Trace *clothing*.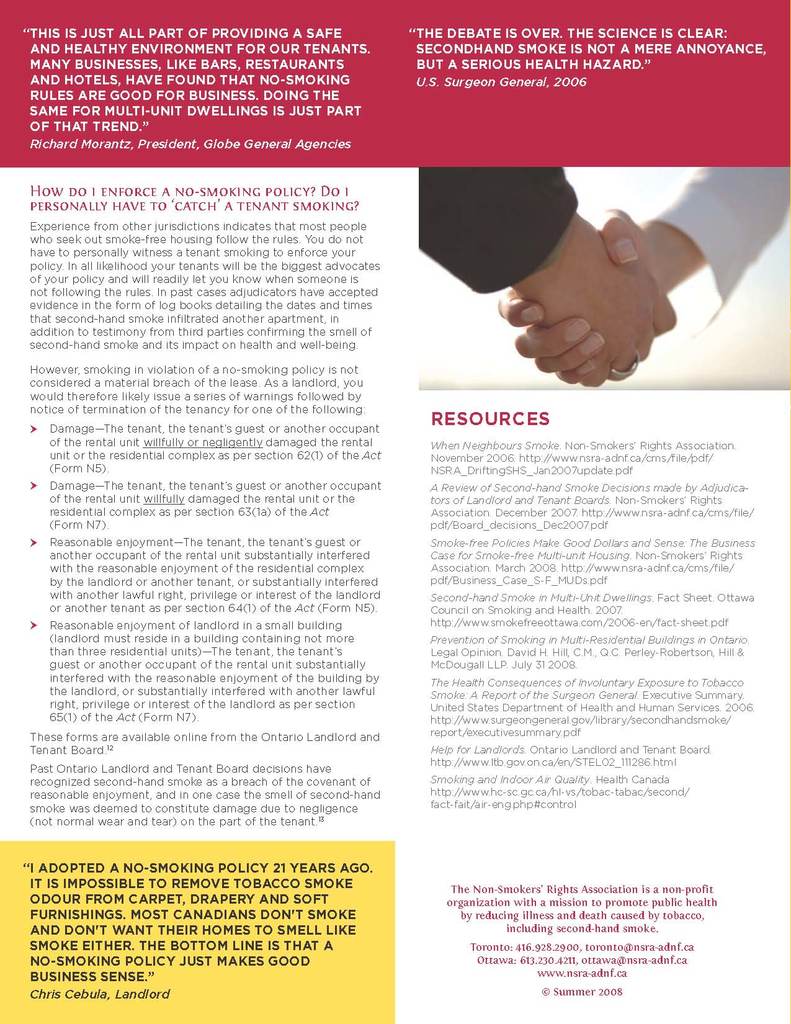
Traced to 417/163/577/294.
